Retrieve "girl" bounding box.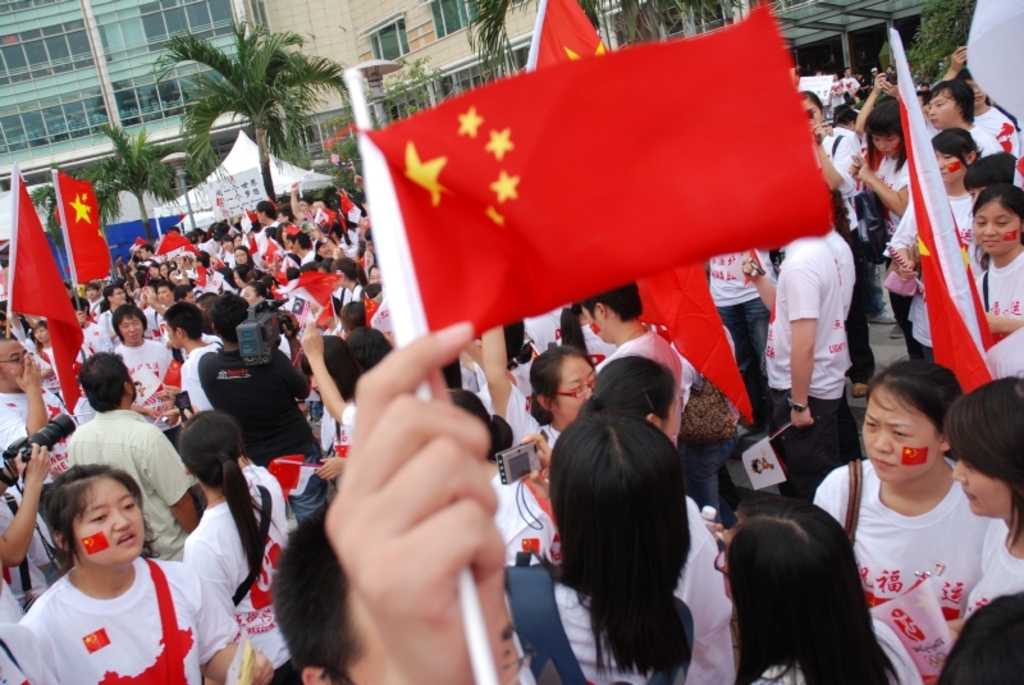
Bounding box: 182:408:285:670.
